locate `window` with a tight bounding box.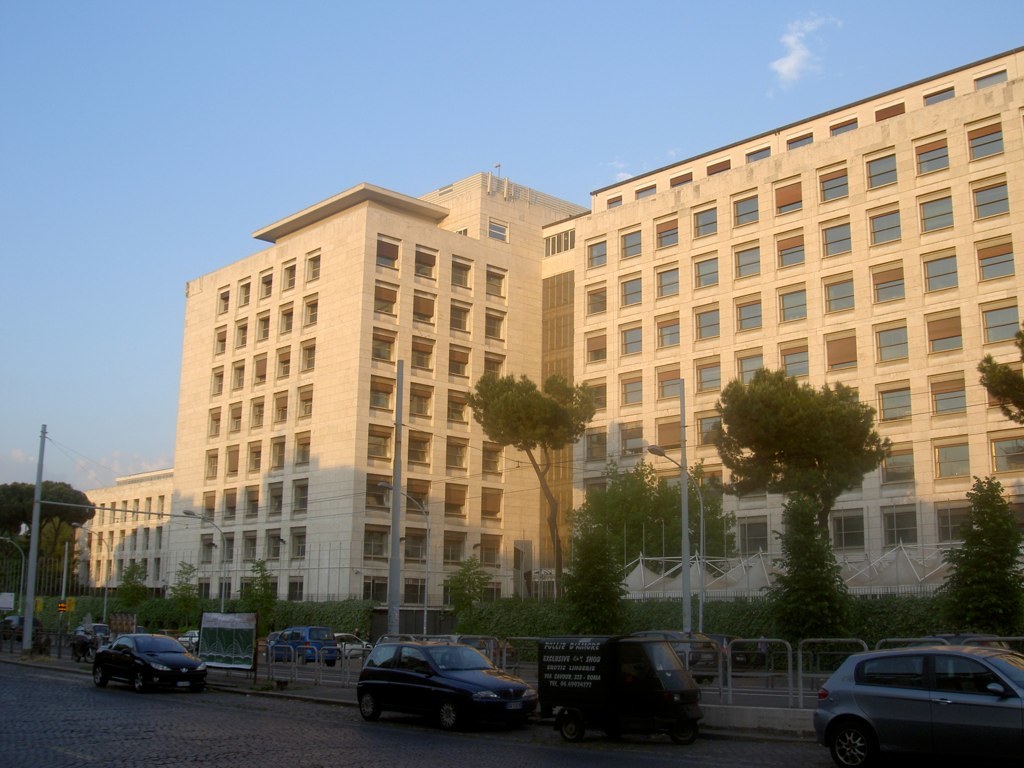
[365,643,396,667].
